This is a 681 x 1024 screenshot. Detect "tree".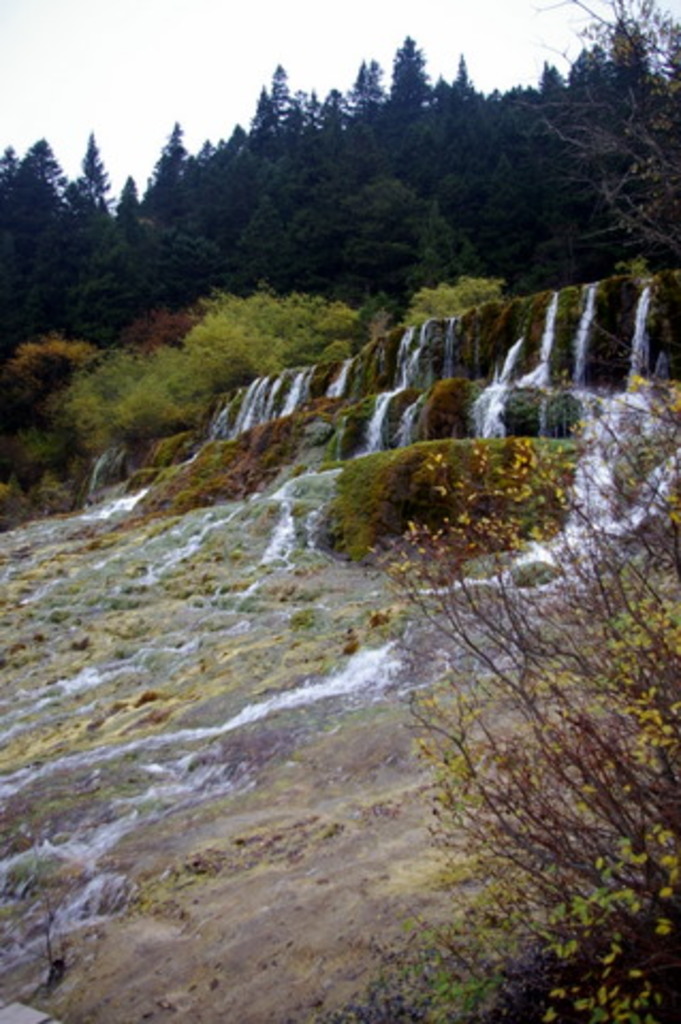
521, 0, 679, 277.
